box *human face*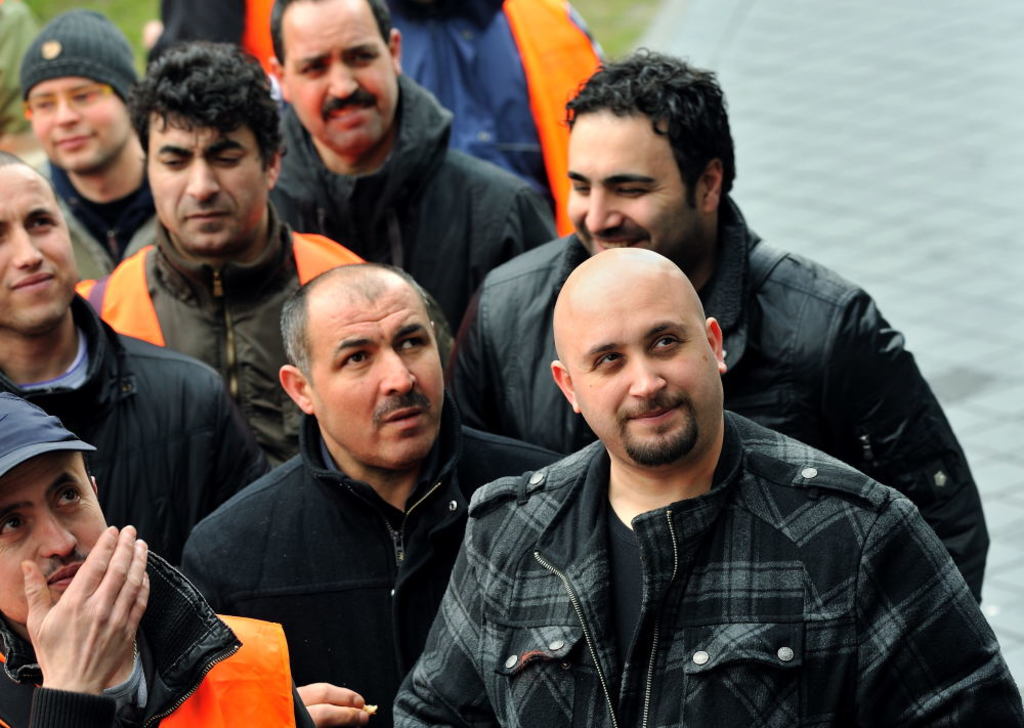
311,273,435,460
